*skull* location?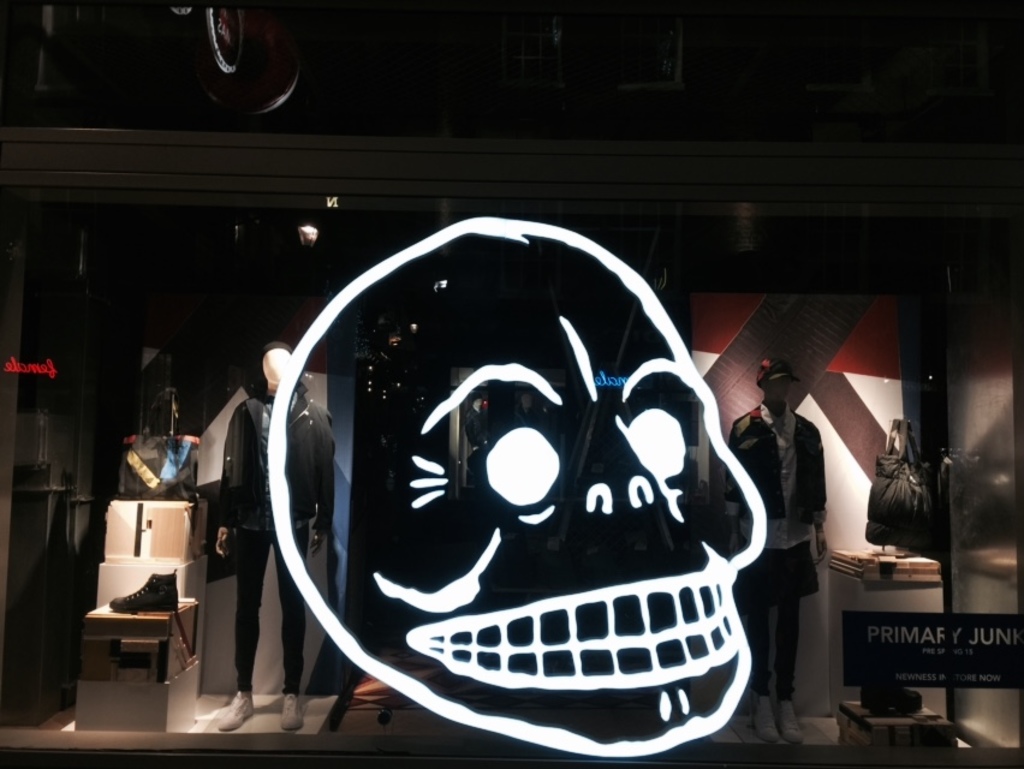
(x1=266, y1=213, x2=770, y2=768)
